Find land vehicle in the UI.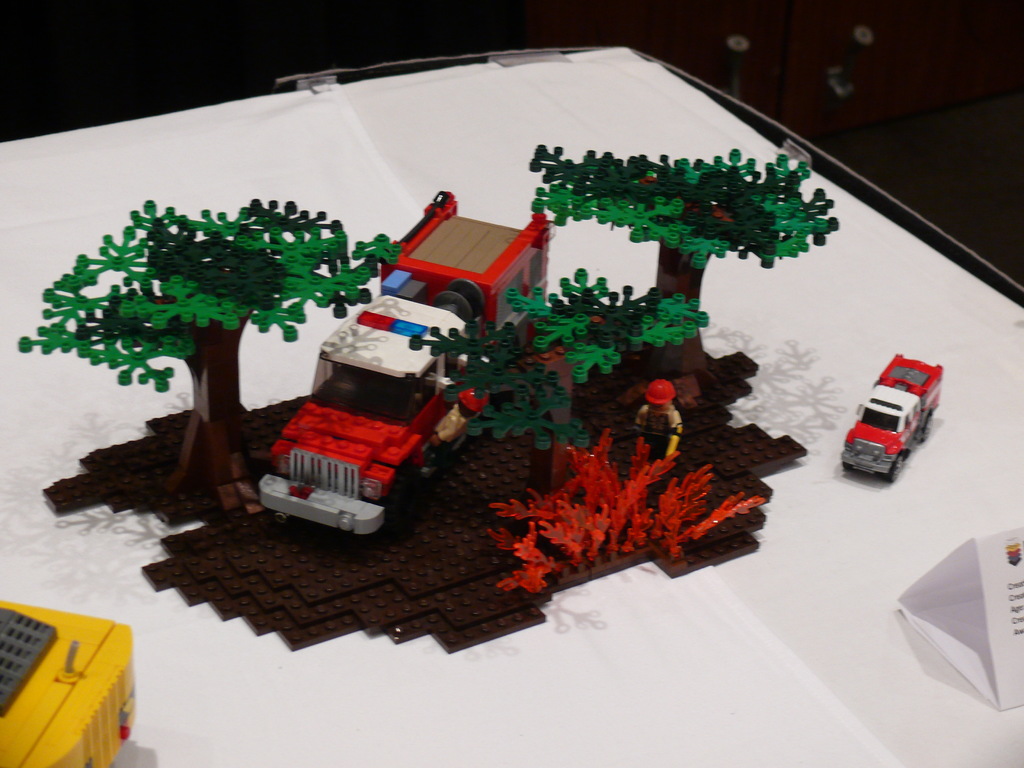
UI element at x1=0 y1=600 x2=134 y2=767.
